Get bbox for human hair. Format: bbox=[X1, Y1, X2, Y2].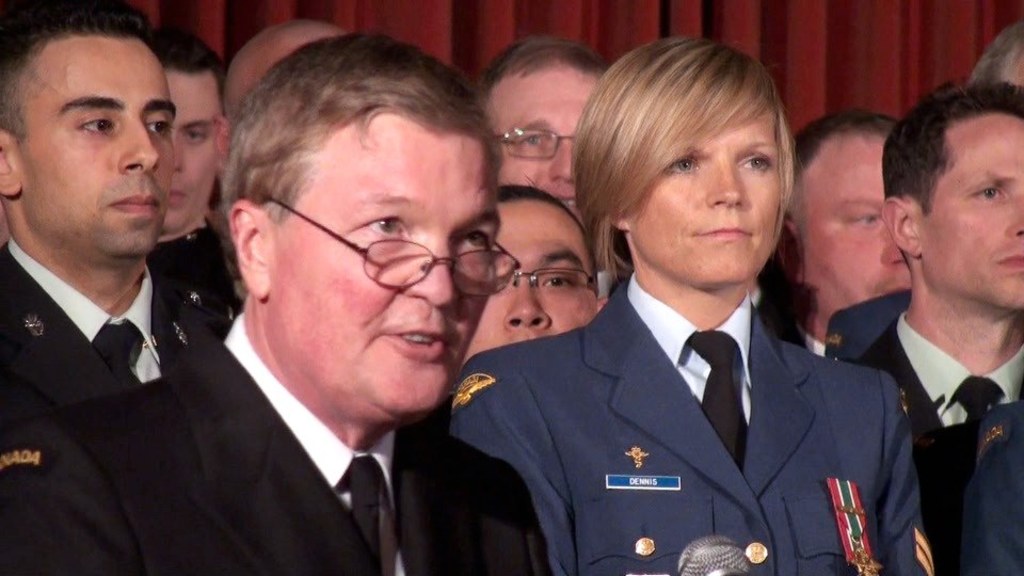
bbox=[0, 9, 155, 146].
